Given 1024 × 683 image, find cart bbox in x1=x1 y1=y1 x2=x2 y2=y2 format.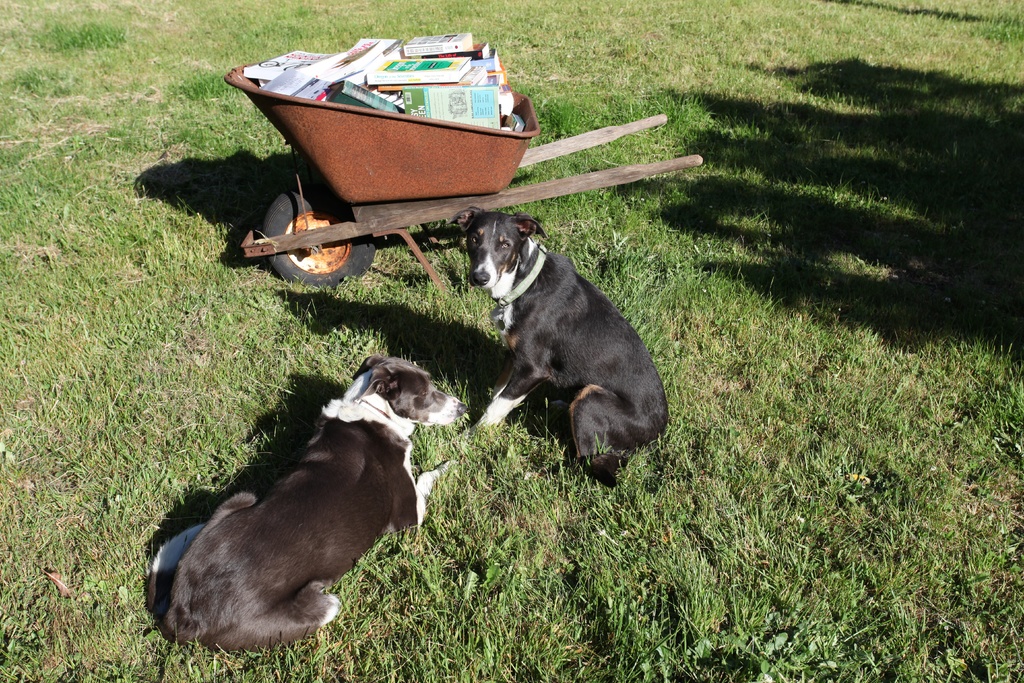
x1=216 y1=56 x2=573 y2=229.
